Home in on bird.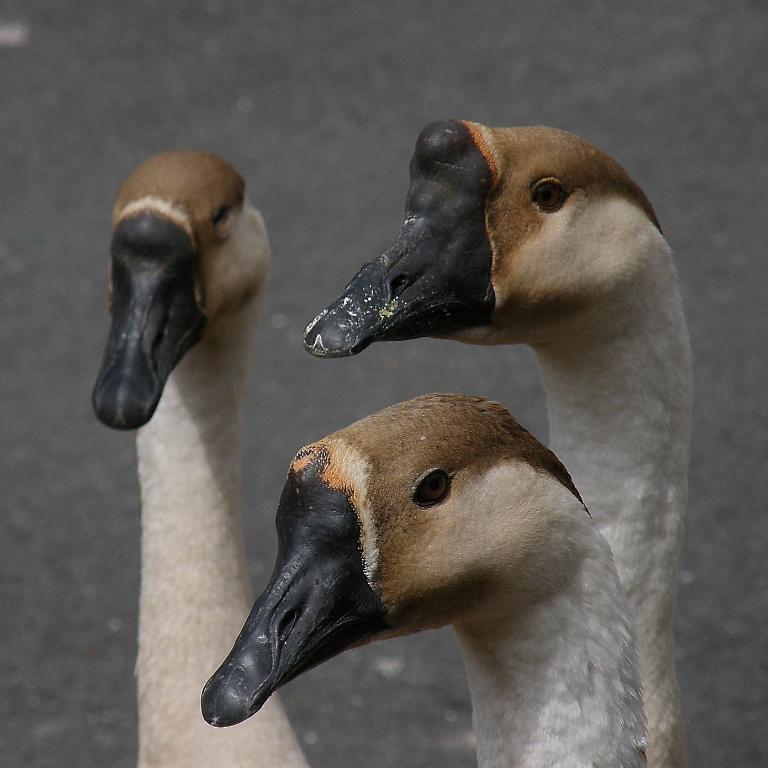
Homed in at rect(303, 118, 695, 767).
